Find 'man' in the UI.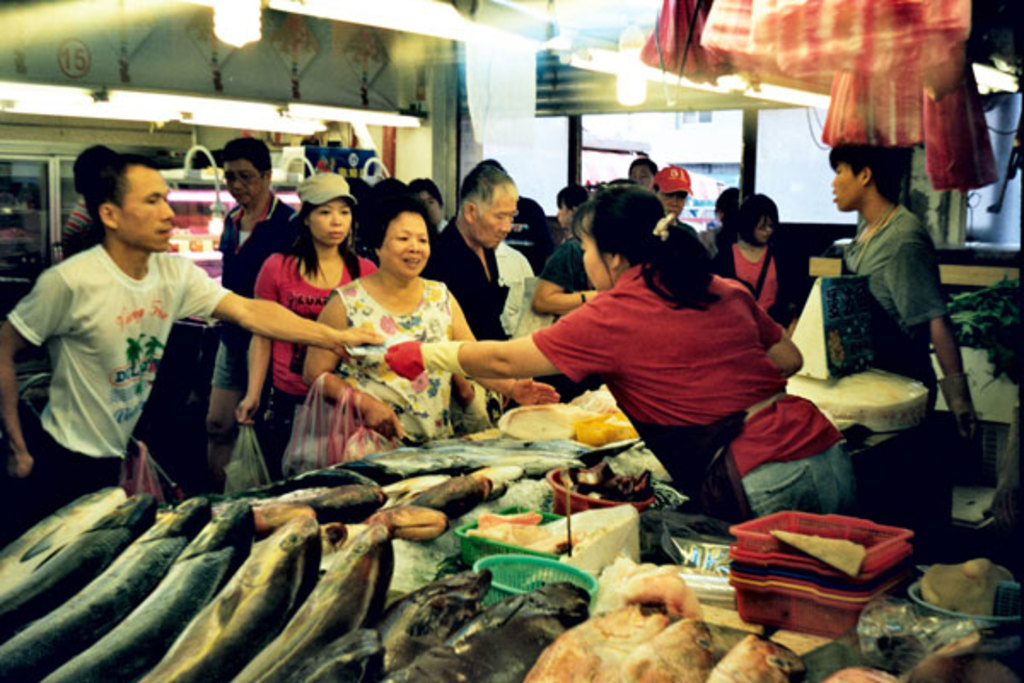
UI element at Rect(418, 157, 514, 362).
